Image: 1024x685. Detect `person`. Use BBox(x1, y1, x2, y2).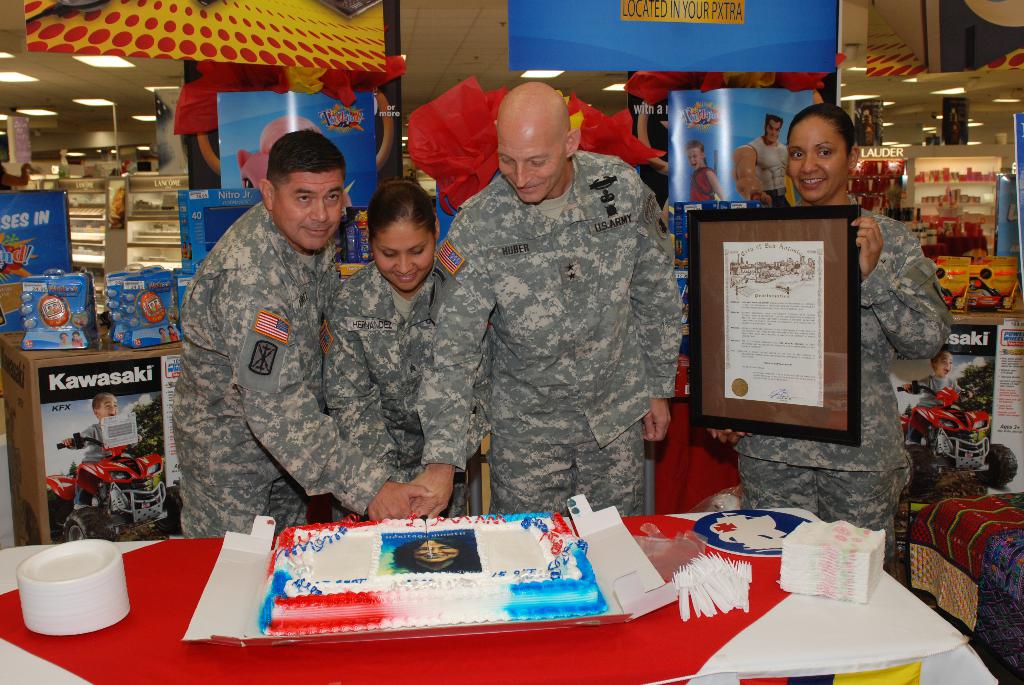
BBox(900, 347, 961, 408).
